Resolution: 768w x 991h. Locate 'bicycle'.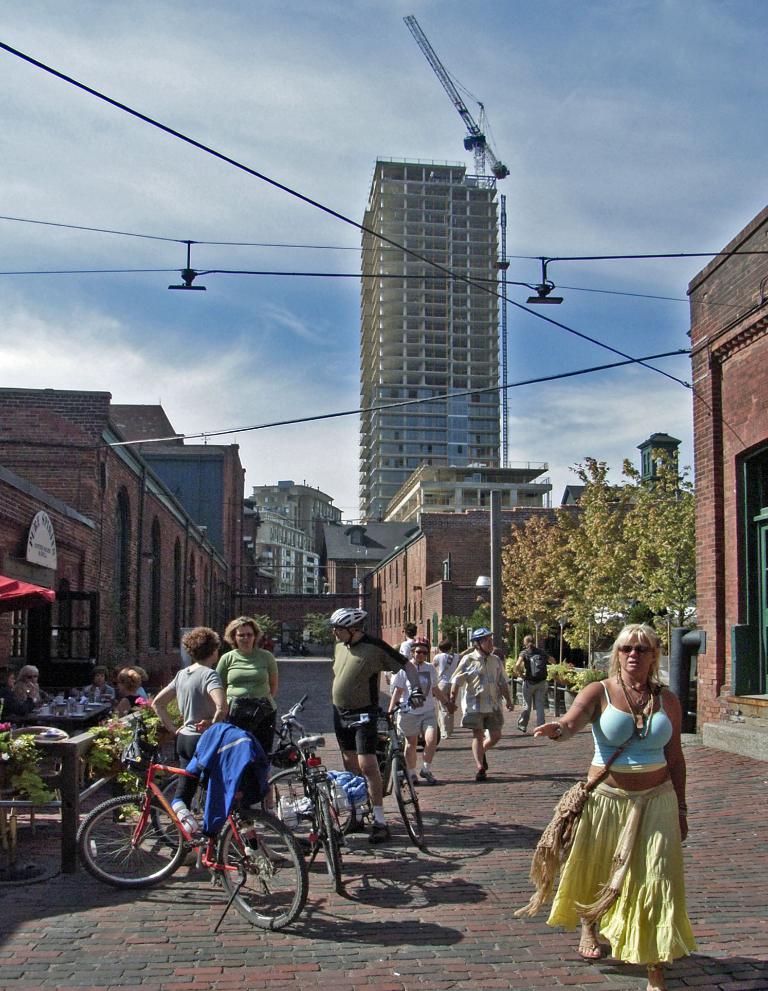
detection(79, 725, 312, 932).
